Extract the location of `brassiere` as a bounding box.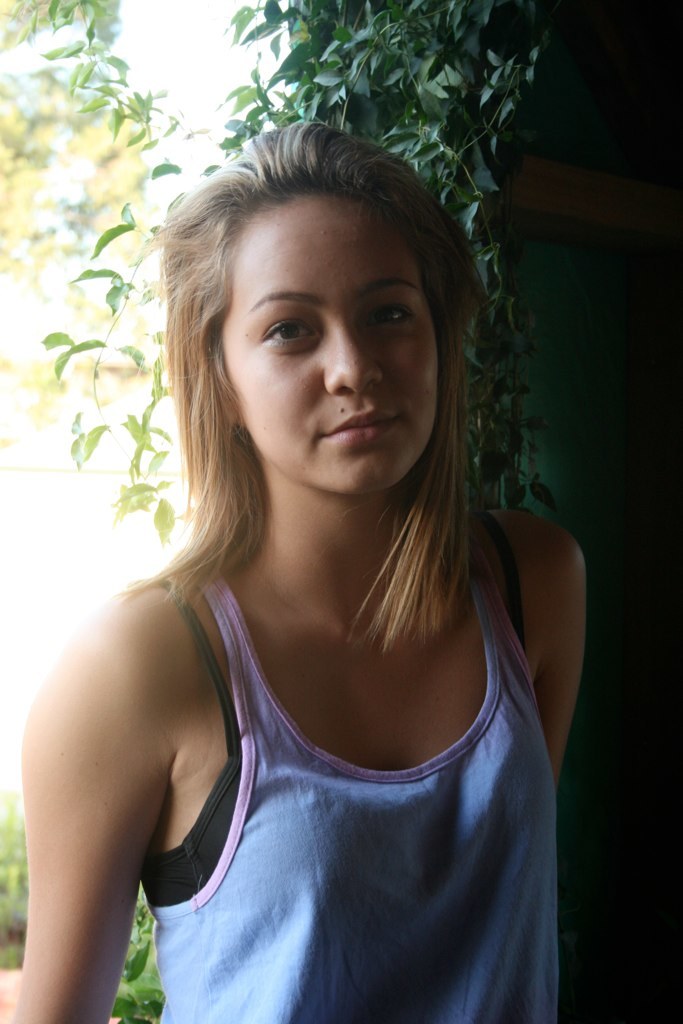
bbox=[138, 500, 546, 910].
